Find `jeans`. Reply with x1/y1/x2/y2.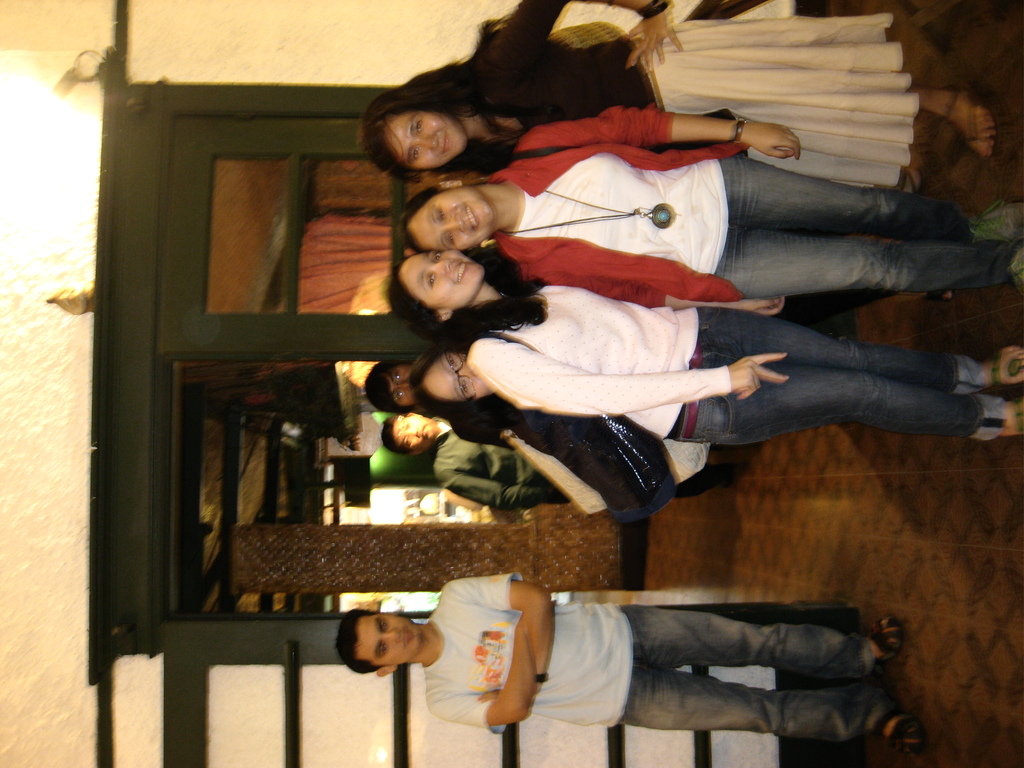
709/152/1023/302.
